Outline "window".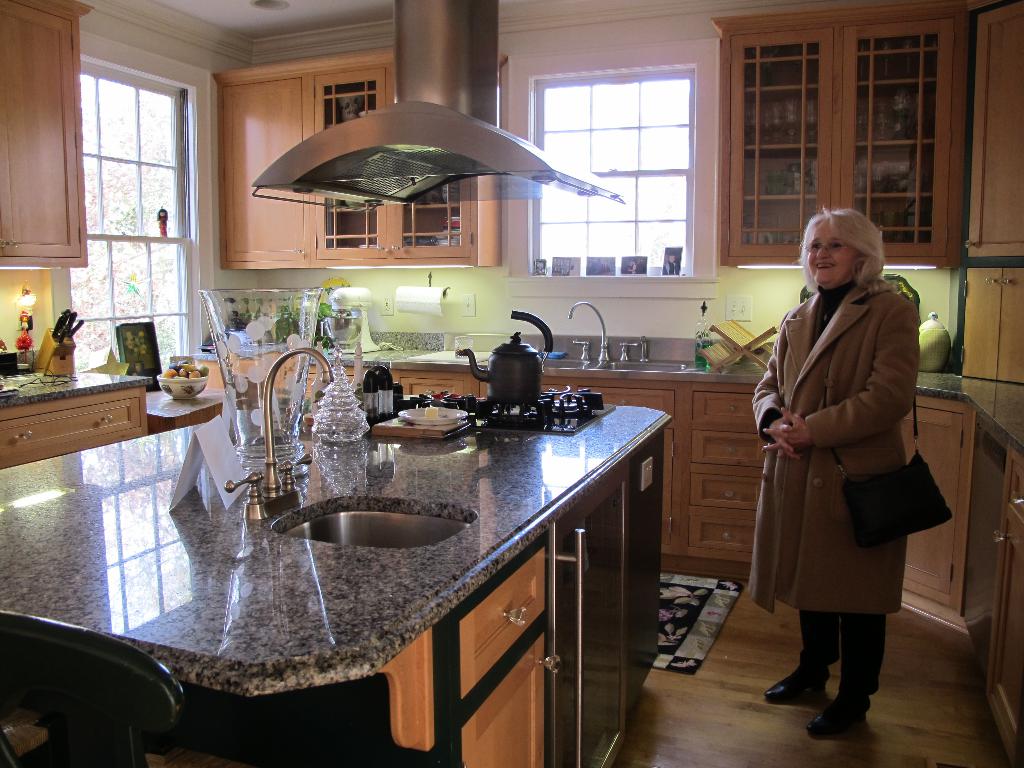
Outline: BBox(490, 47, 726, 303).
